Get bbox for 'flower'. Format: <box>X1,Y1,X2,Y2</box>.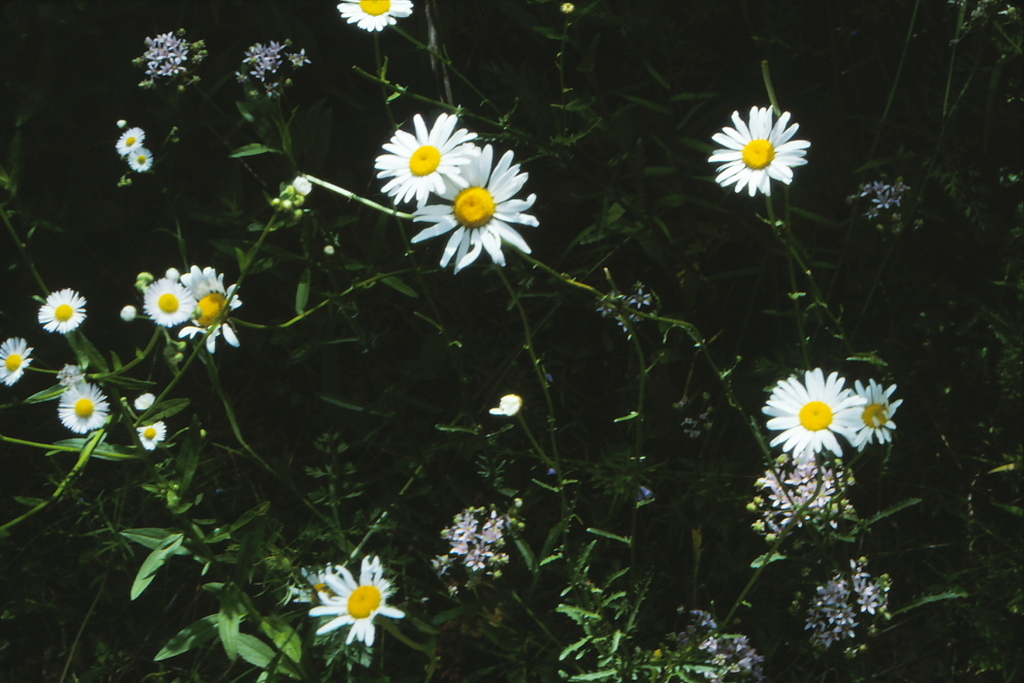
<box>114,128,143,155</box>.
